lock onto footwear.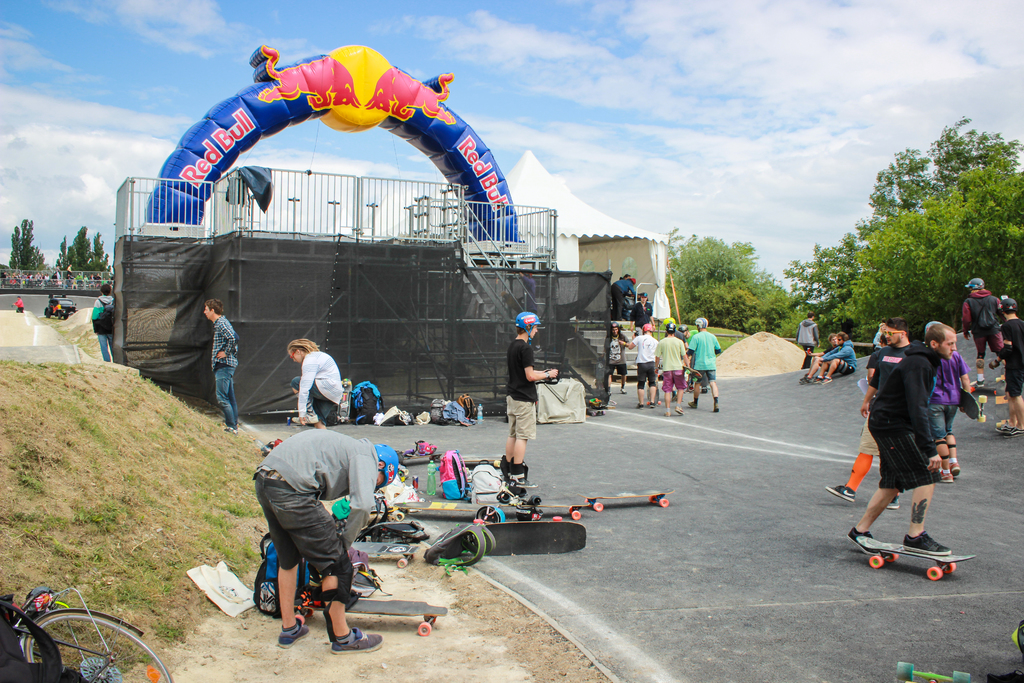
Locked: left=635, top=403, right=647, bottom=410.
